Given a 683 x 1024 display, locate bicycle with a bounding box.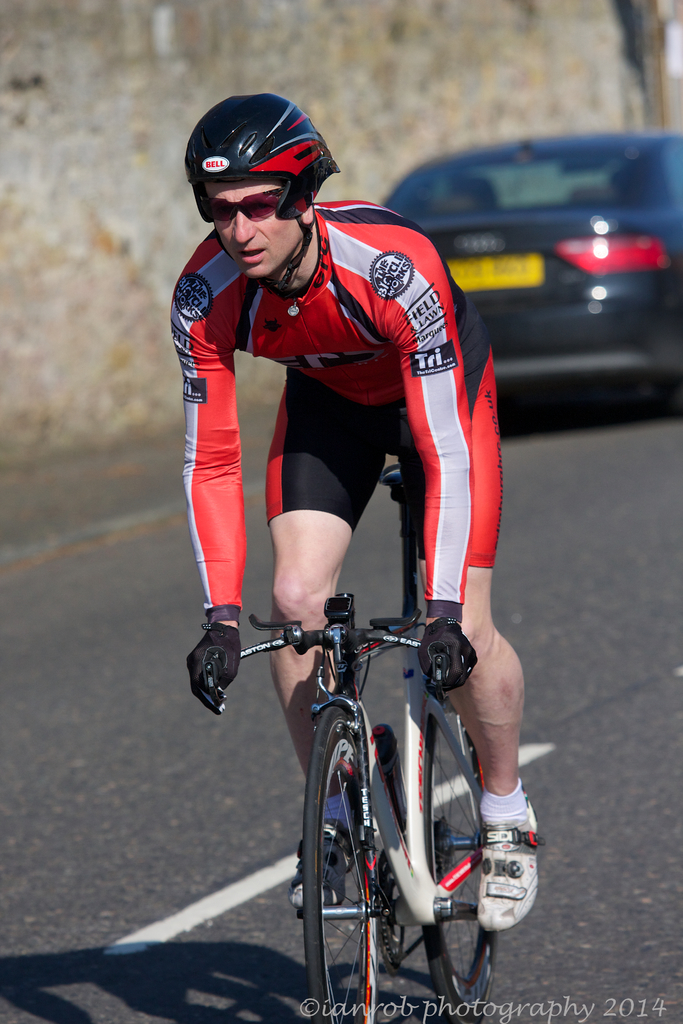
Located: detection(215, 541, 535, 1021).
